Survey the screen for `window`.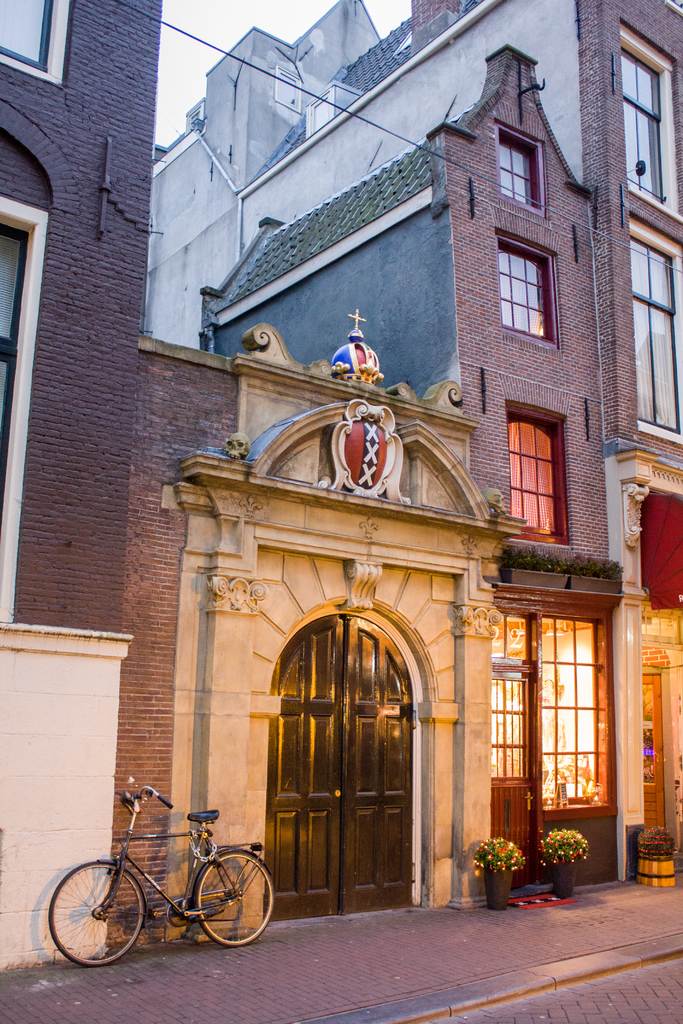
Survey found: select_region(525, 608, 626, 811).
